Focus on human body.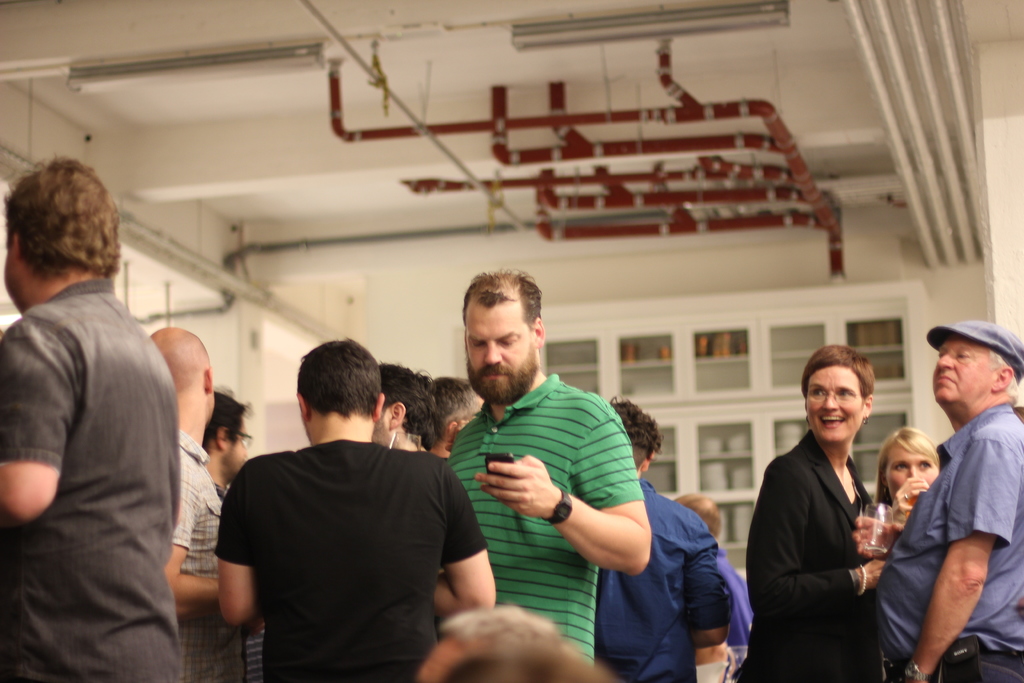
Focused at detection(716, 543, 753, 682).
